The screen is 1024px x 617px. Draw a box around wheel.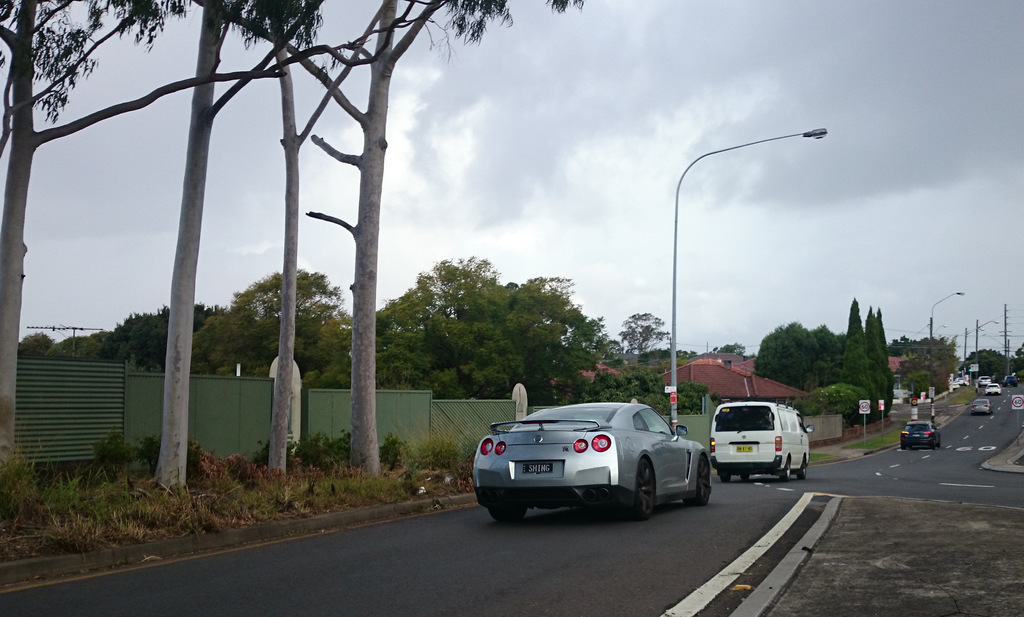
[x1=931, y1=440, x2=935, y2=448].
